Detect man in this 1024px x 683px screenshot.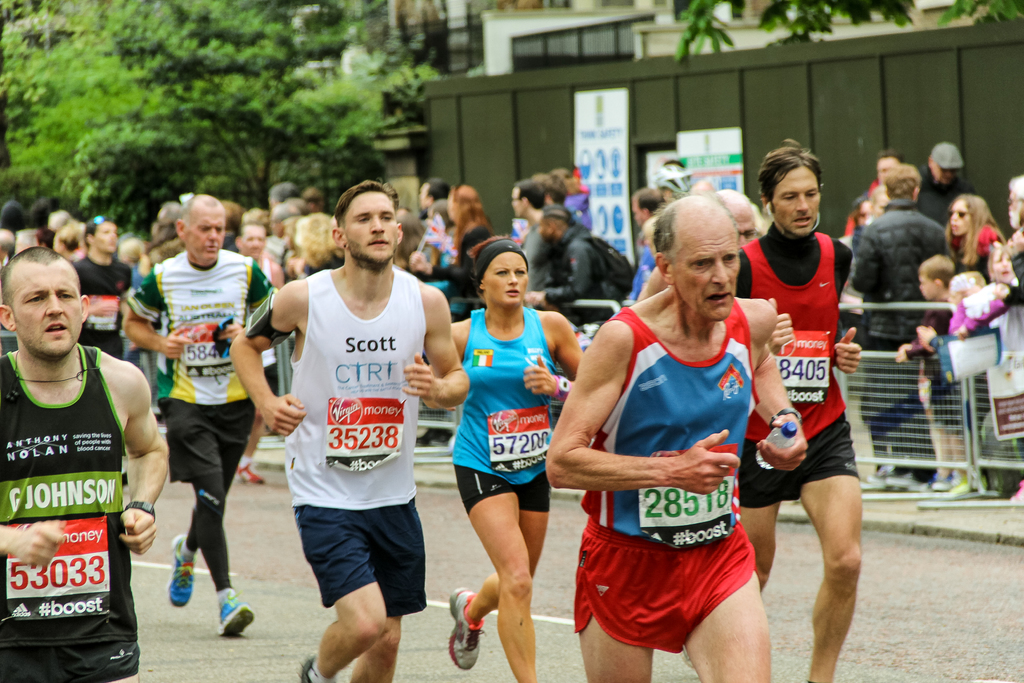
Detection: l=532, t=184, r=573, b=310.
